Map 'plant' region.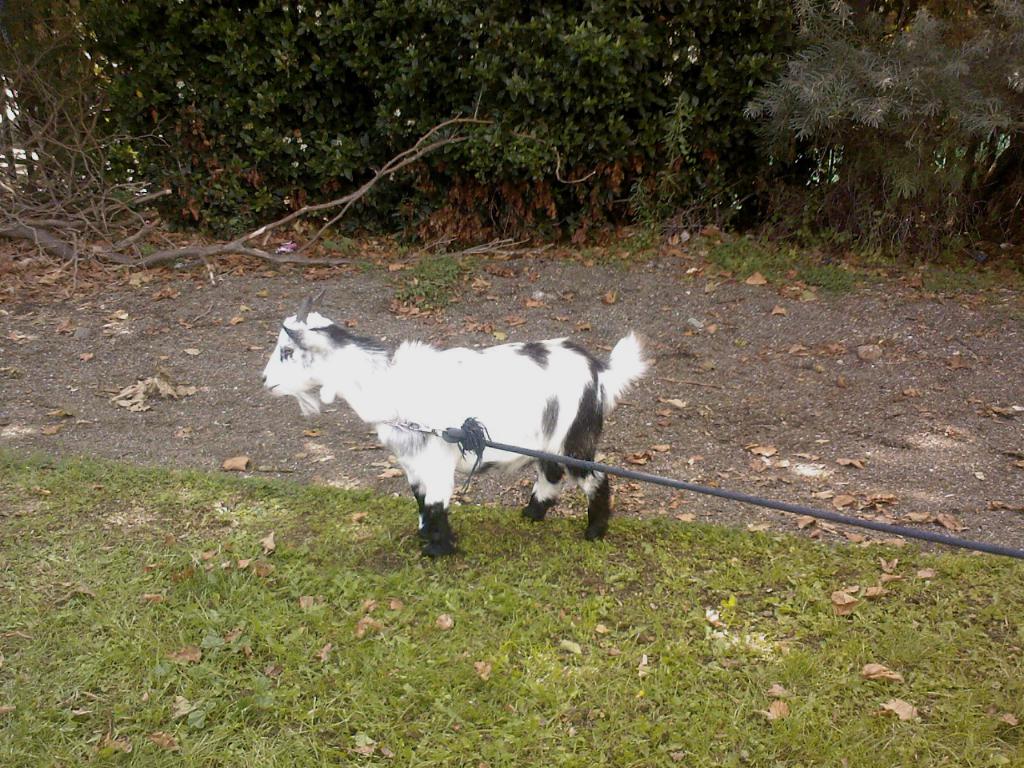
Mapped to <box>916,260,996,300</box>.
